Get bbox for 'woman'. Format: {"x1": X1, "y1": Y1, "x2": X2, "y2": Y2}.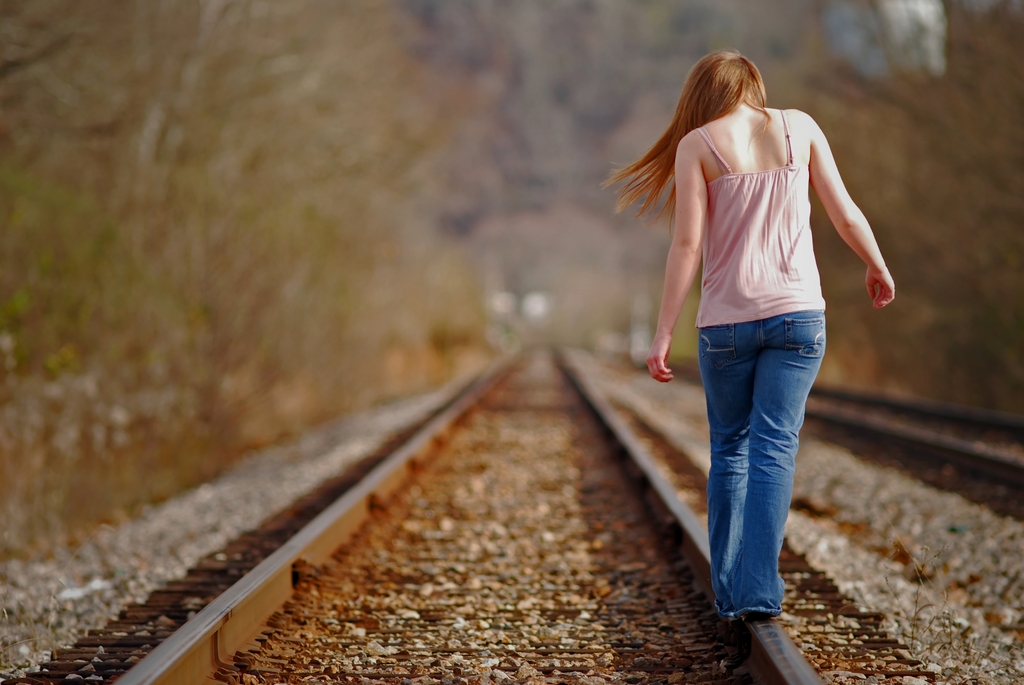
{"x1": 596, "y1": 47, "x2": 897, "y2": 629}.
